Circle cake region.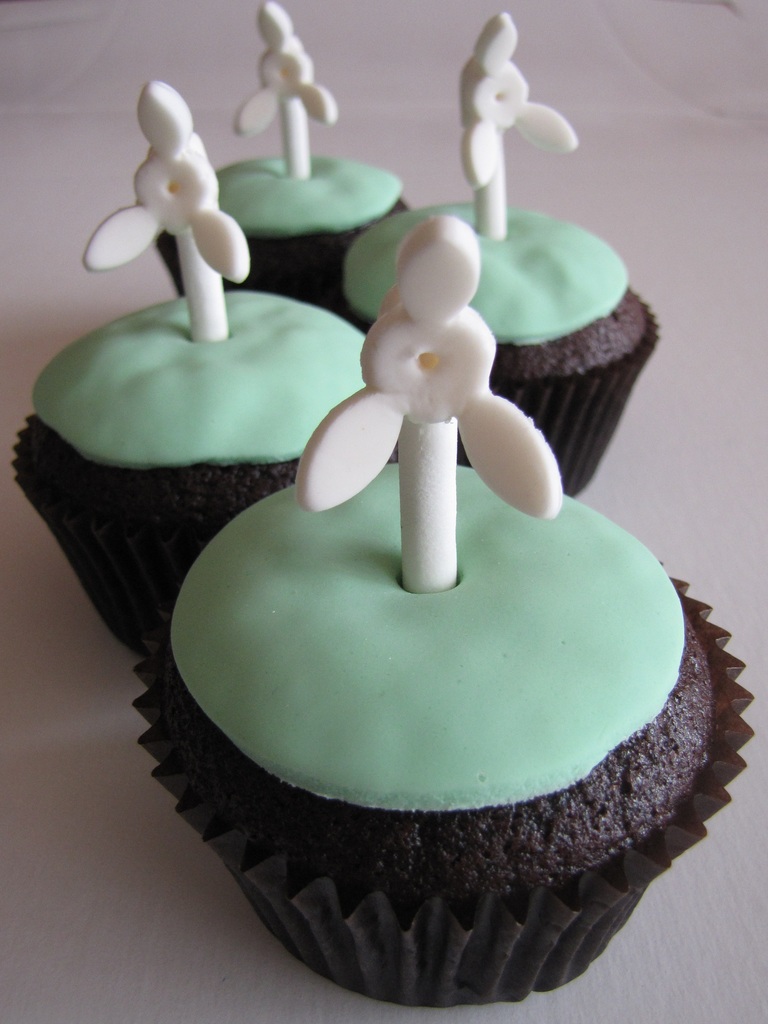
Region: box=[331, 6, 667, 505].
